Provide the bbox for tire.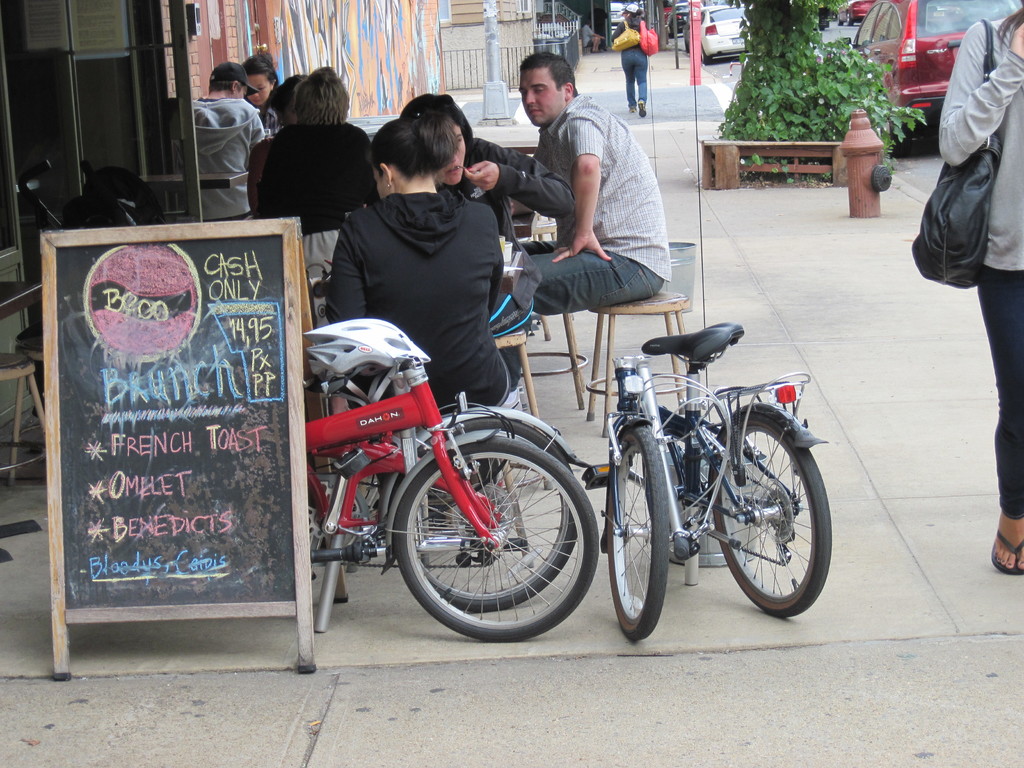
x1=710, y1=412, x2=831, y2=616.
